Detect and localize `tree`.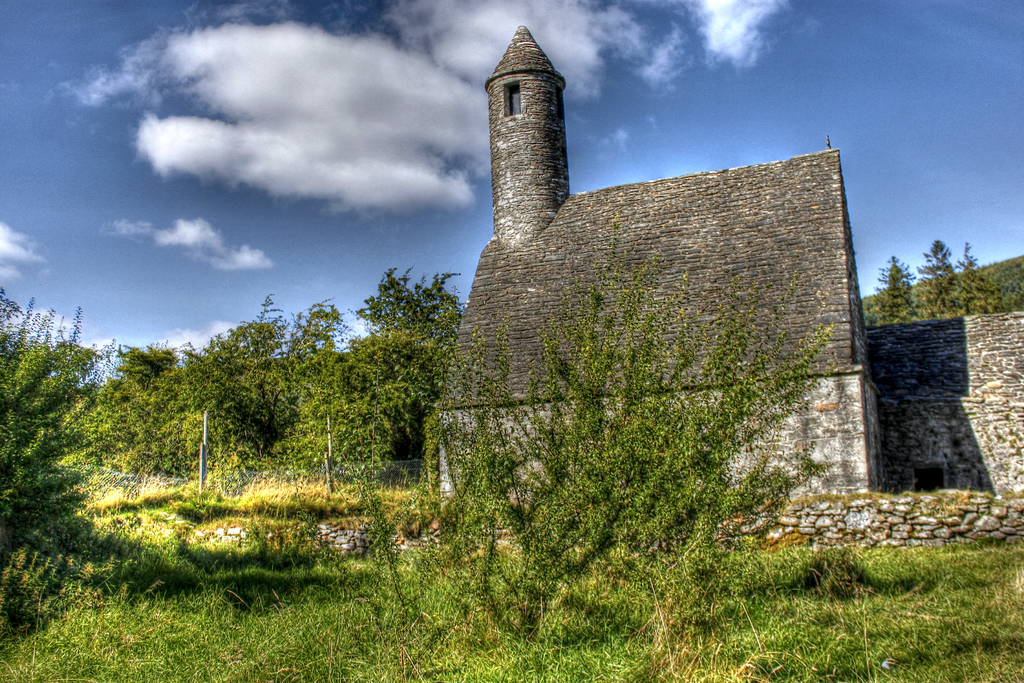
Localized at <bbox>904, 227, 983, 327</bbox>.
